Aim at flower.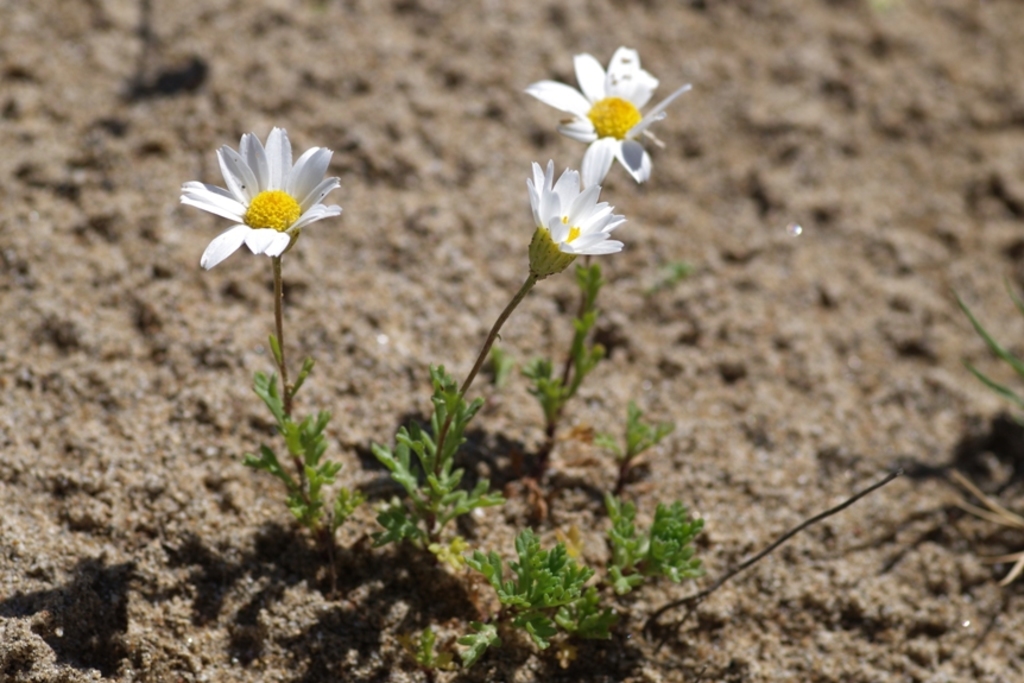
Aimed at left=178, top=122, right=346, bottom=274.
